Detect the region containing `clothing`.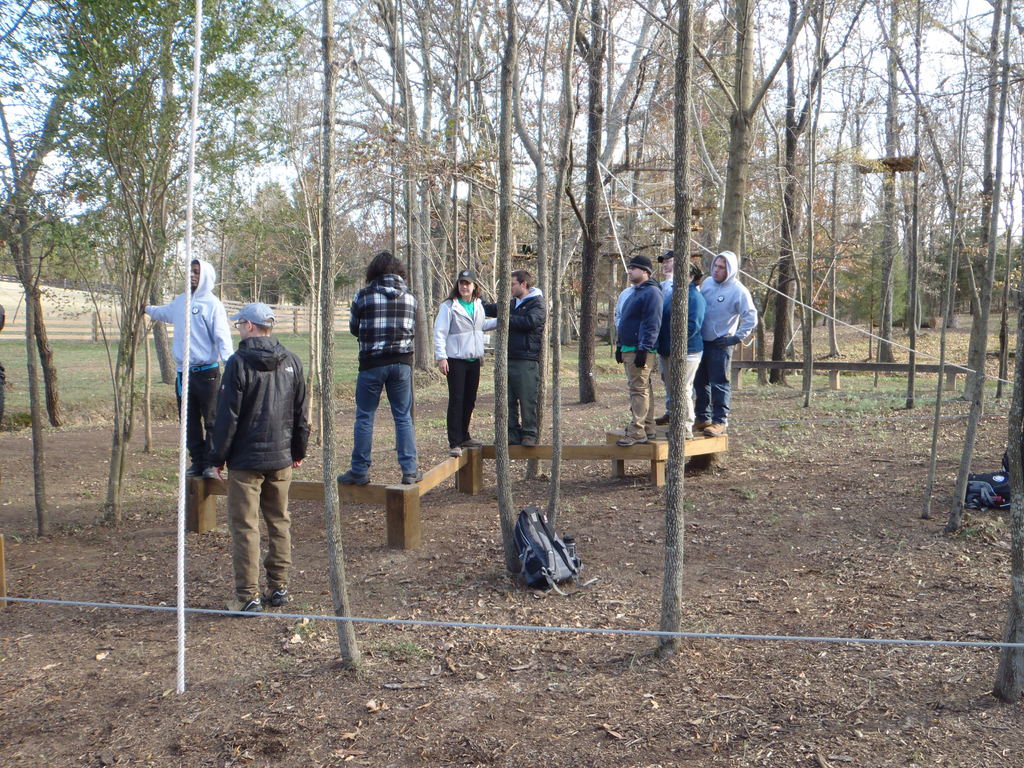
<bbox>673, 285, 710, 425</bbox>.
